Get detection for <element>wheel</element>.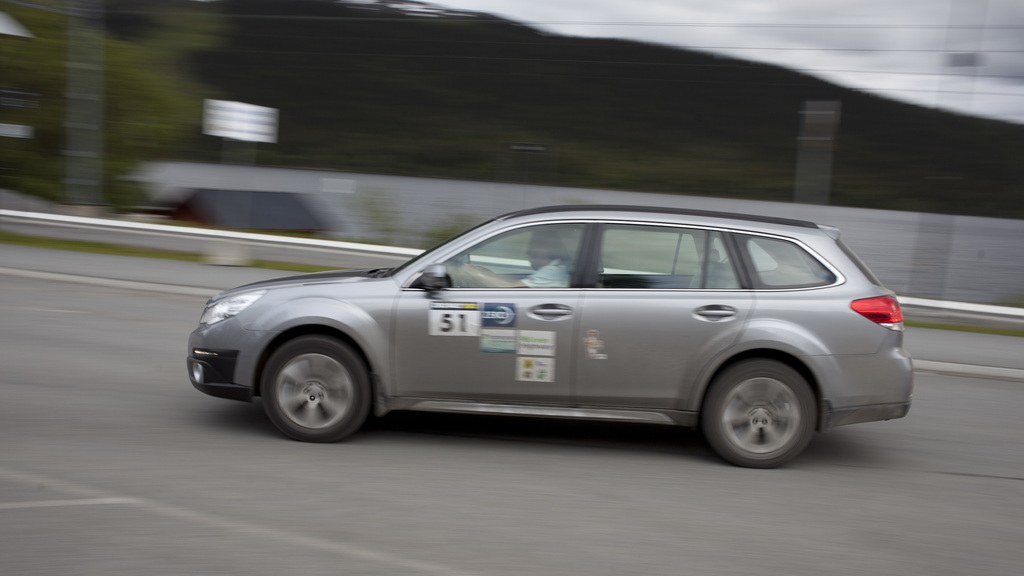
Detection: 700/361/812/471.
